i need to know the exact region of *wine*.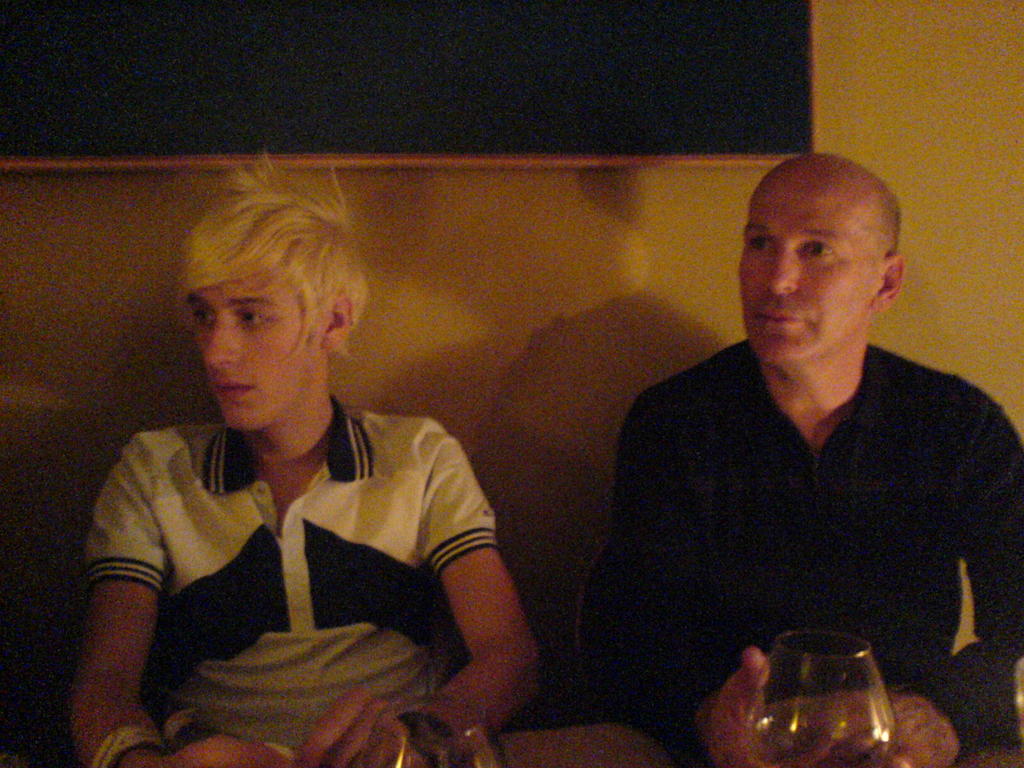
Region: x1=749 y1=636 x2=918 y2=764.
